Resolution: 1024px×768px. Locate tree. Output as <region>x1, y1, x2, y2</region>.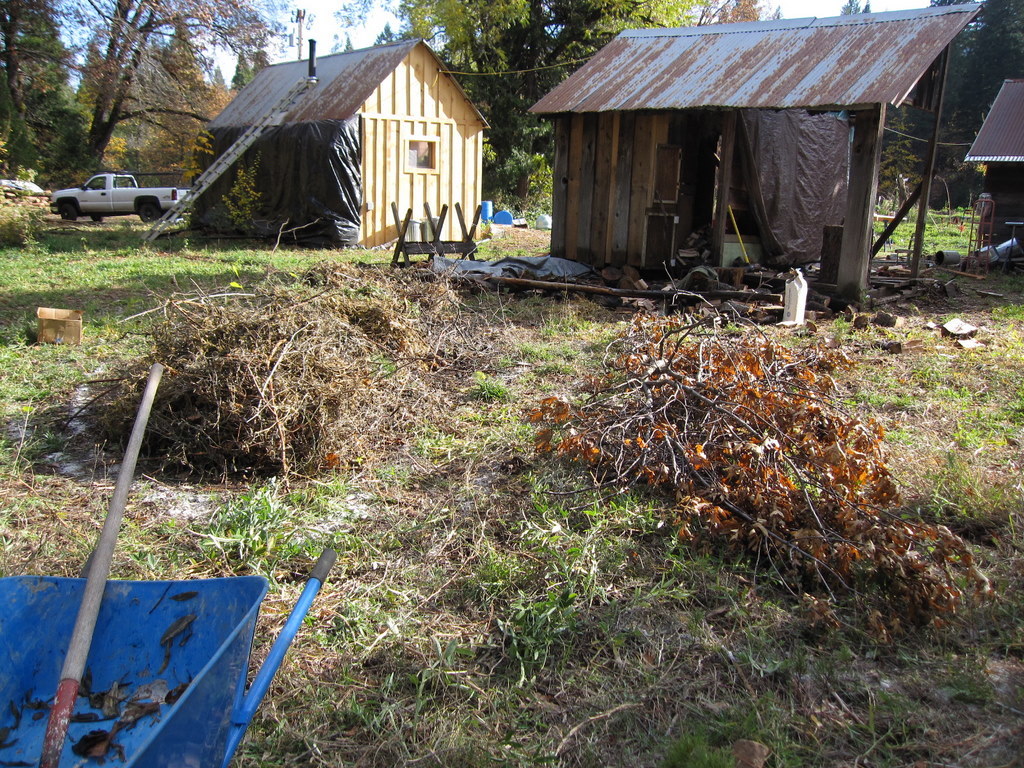
<region>57, 34, 231, 168</region>.
